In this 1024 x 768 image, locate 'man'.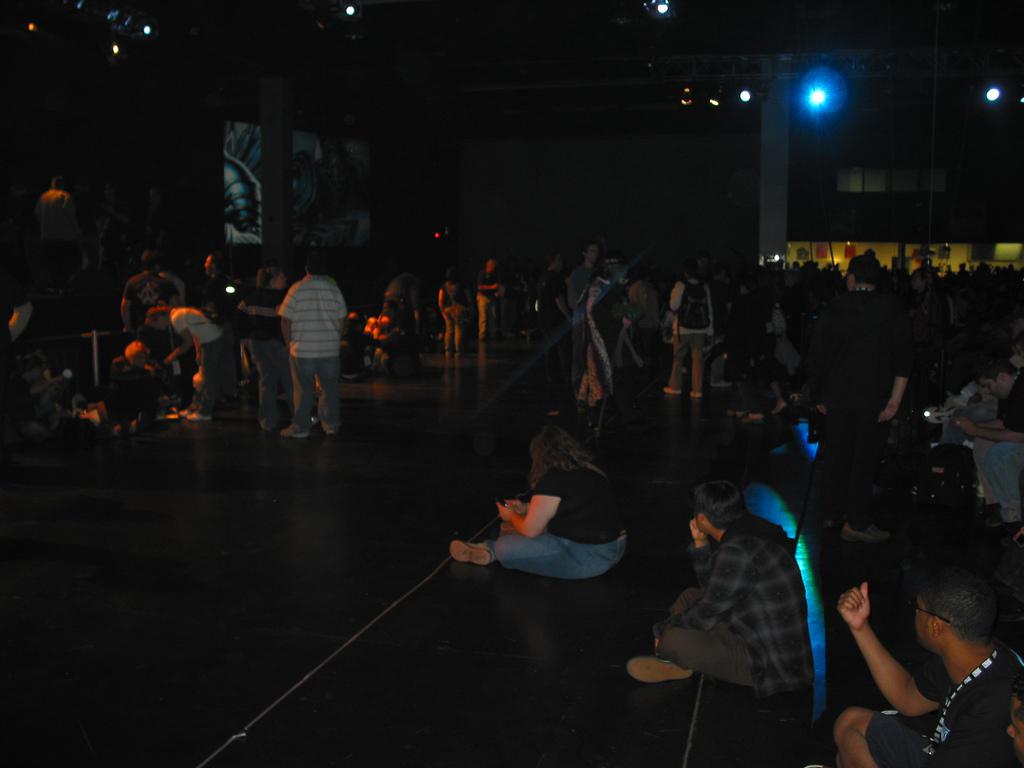
Bounding box: <region>953, 354, 1023, 535</region>.
